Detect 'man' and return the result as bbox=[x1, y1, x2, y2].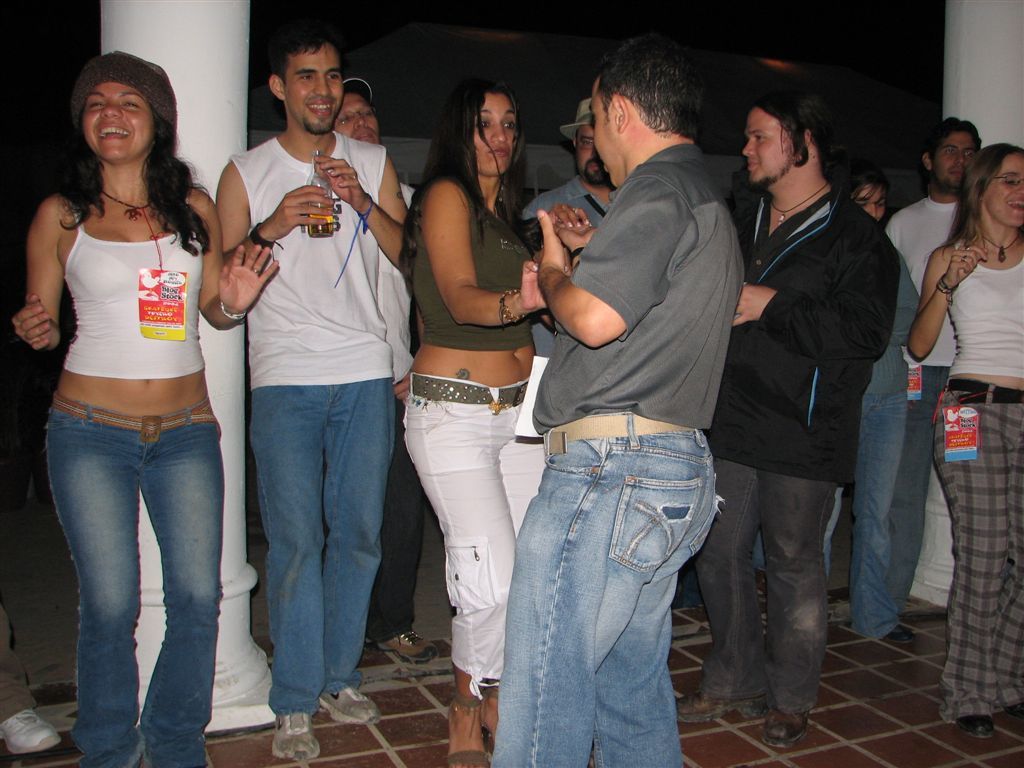
bbox=[331, 74, 423, 669].
